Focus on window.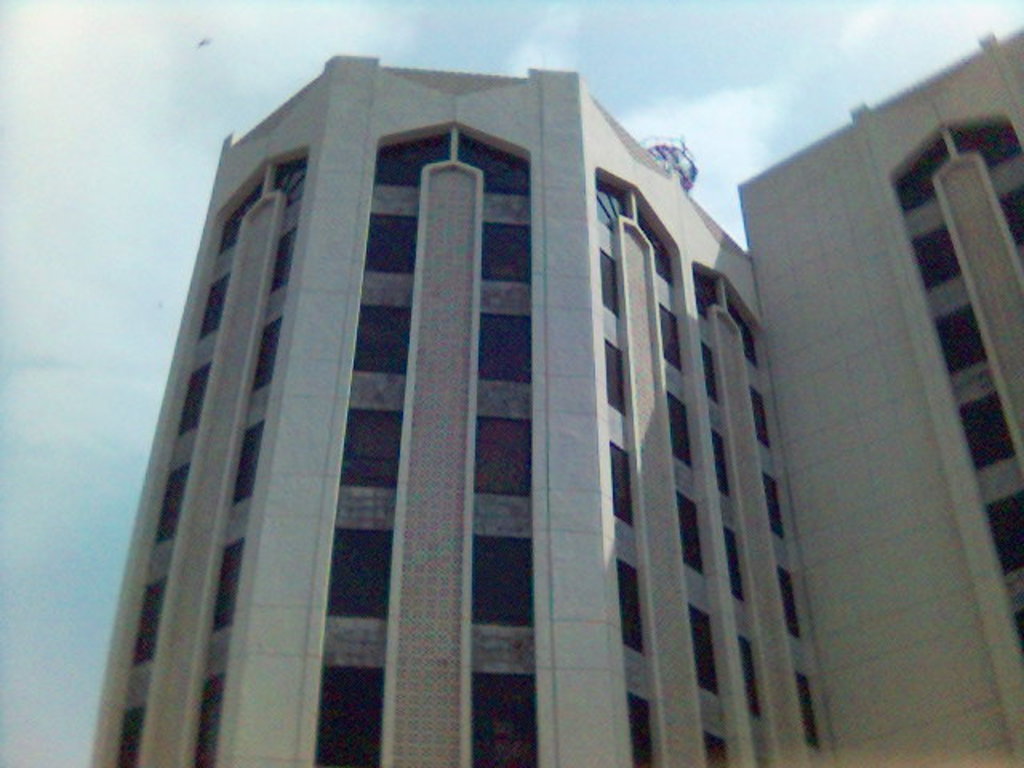
Focused at 925,302,990,373.
